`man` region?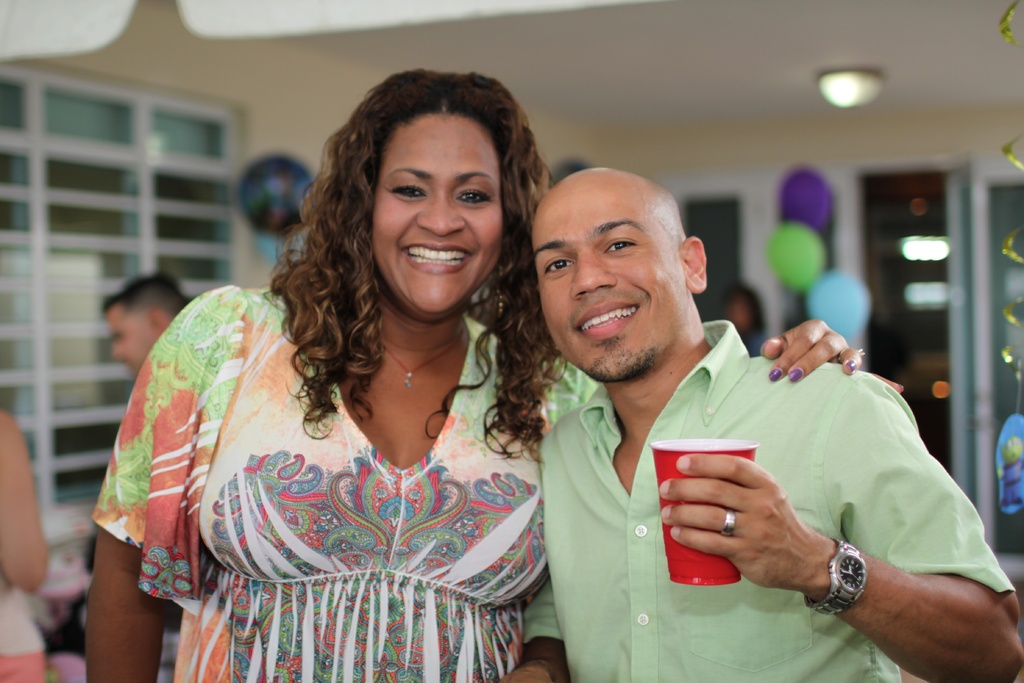
[462,178,954,664]
